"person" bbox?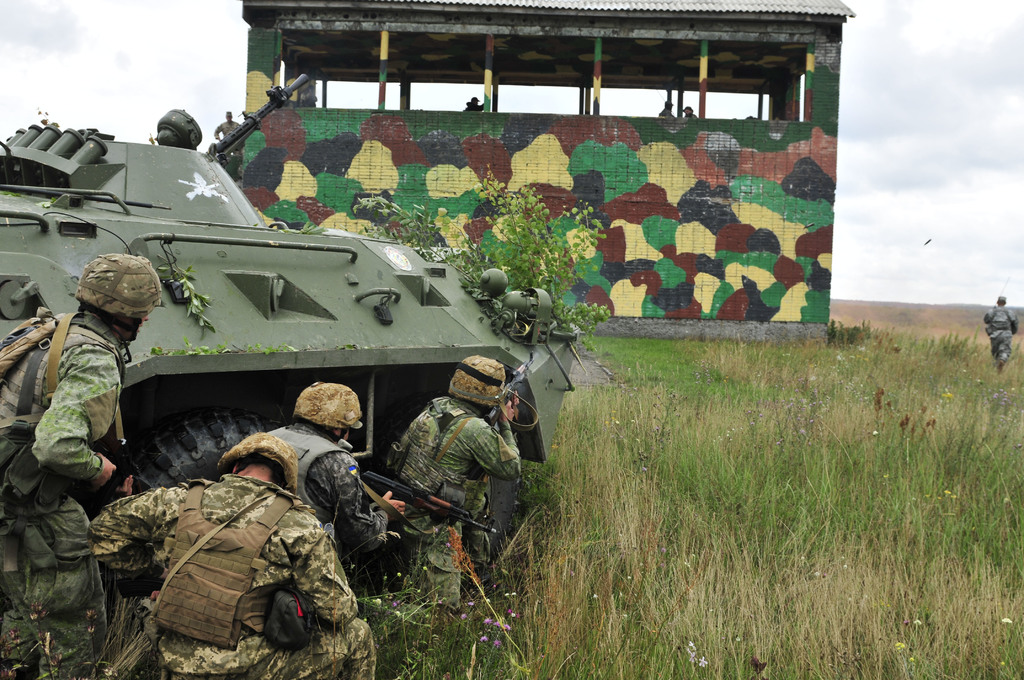
[465,100,486,114]
